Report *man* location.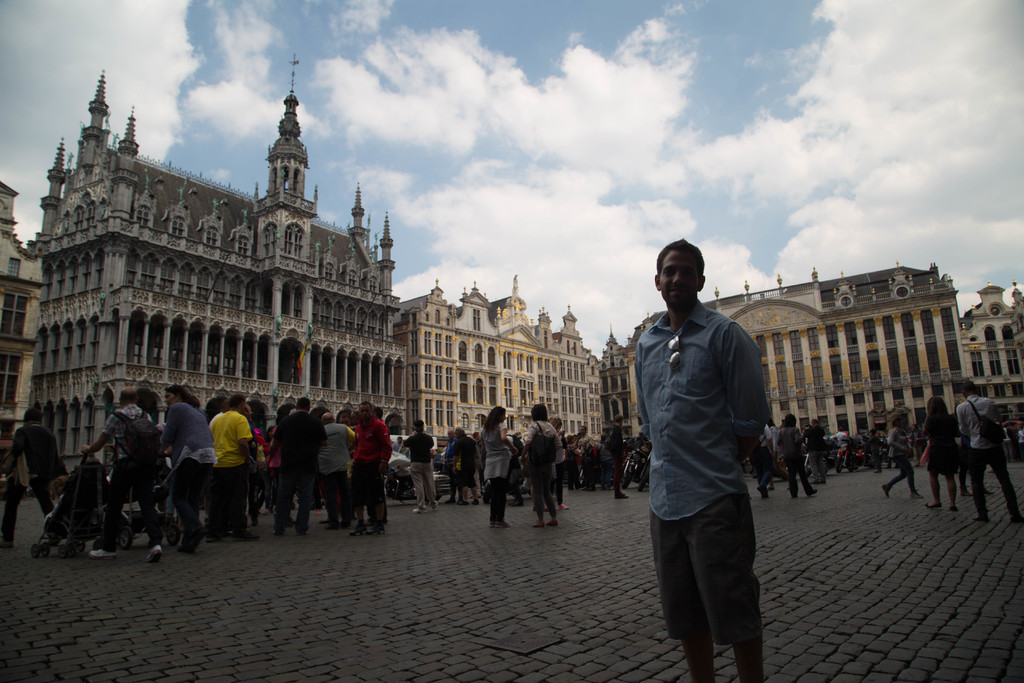
Report: box(4, 409, 65, 509).
